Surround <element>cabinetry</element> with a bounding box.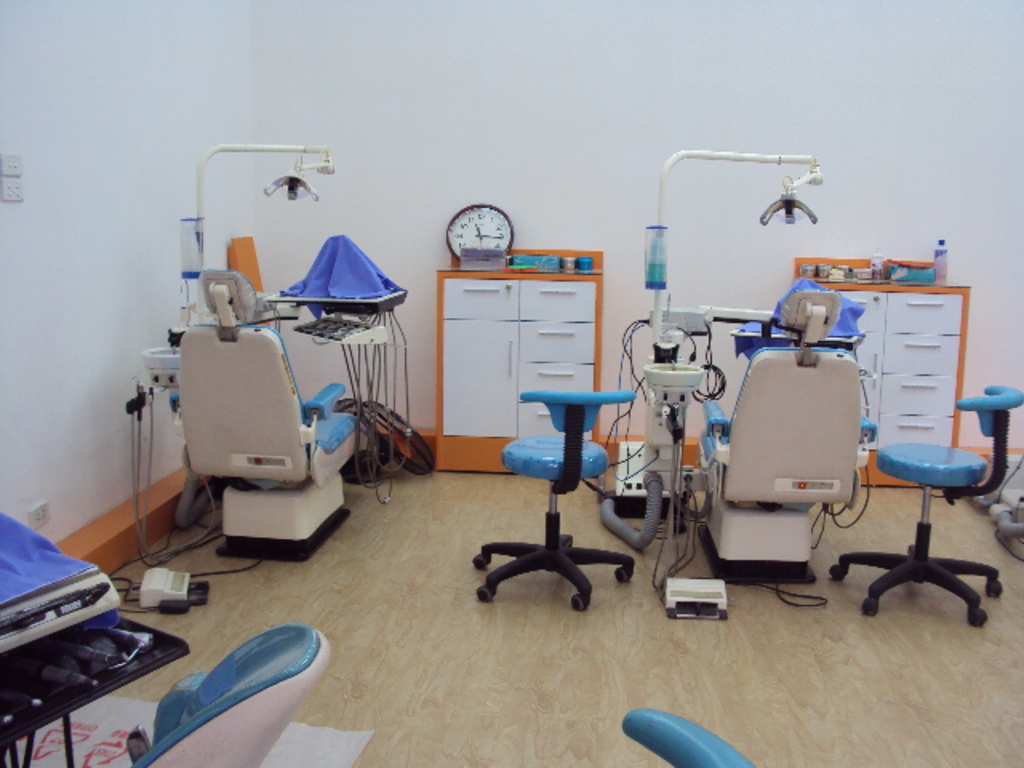
[left=434, top=267, right=605, bottom=475].
